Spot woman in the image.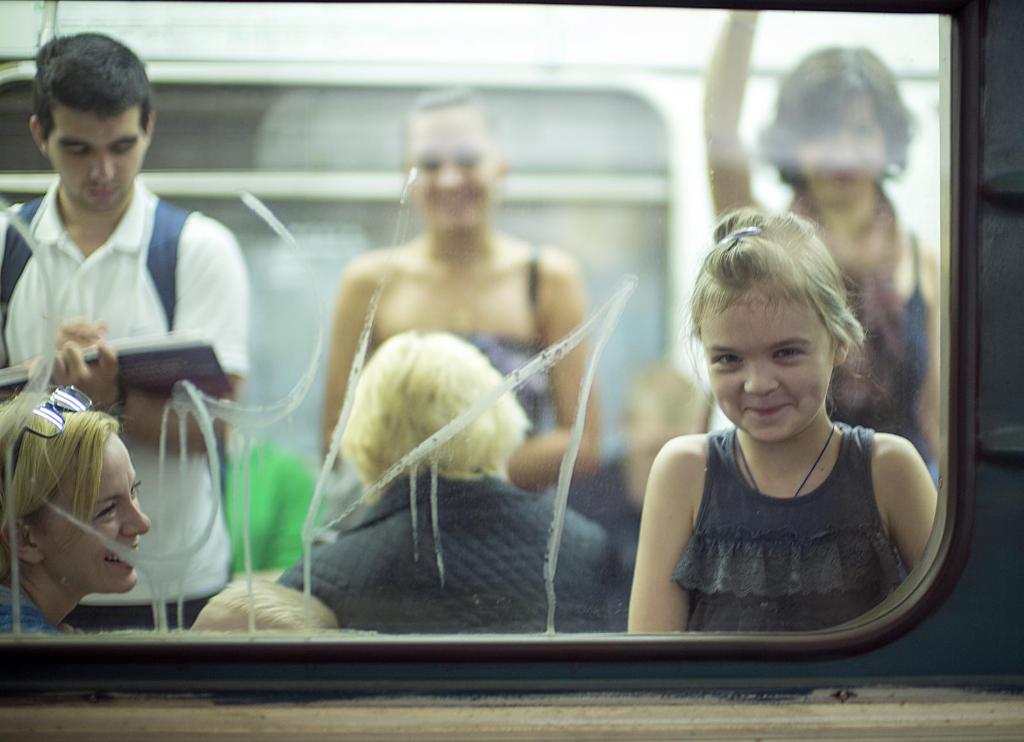
woman found at x1=268, y1=331, x2=635, y2=640.
